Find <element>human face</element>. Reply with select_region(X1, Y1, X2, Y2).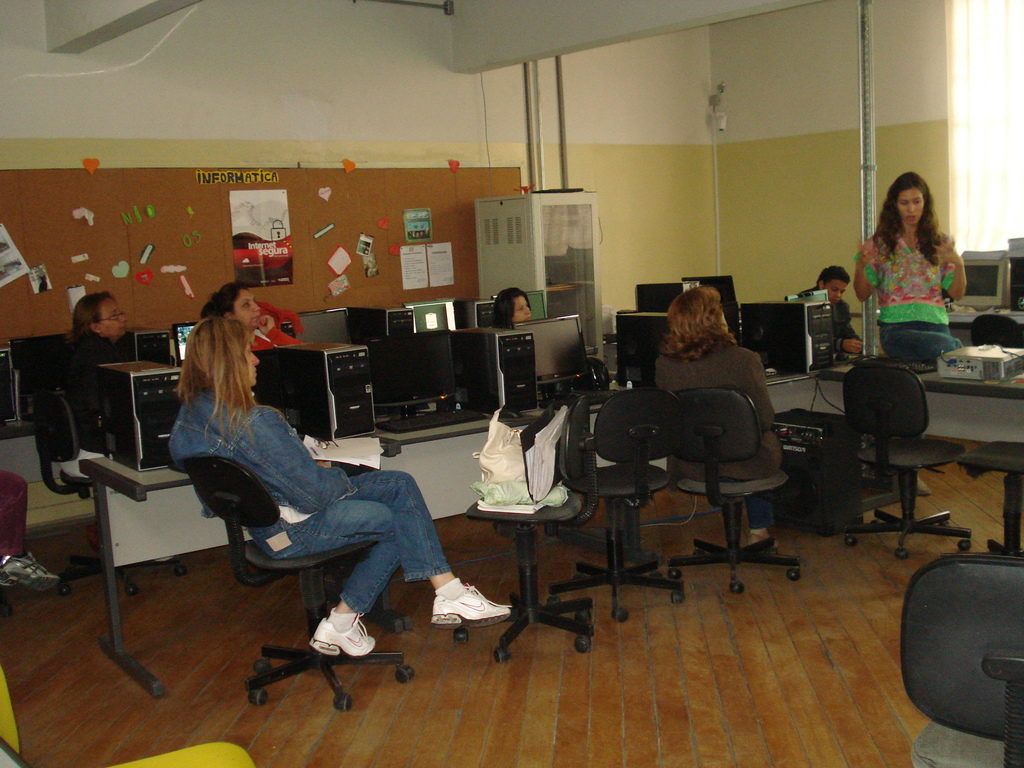
select_region(104, 300, 129, 339).
